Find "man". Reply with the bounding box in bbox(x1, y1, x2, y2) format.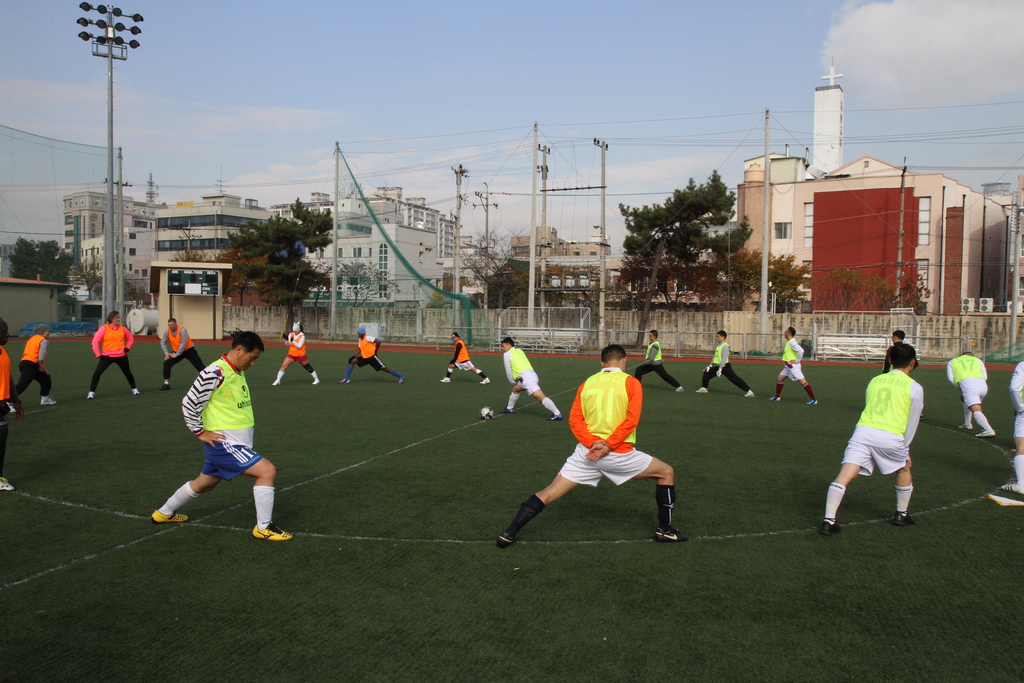
bbox(163, 318, 205, 390).
